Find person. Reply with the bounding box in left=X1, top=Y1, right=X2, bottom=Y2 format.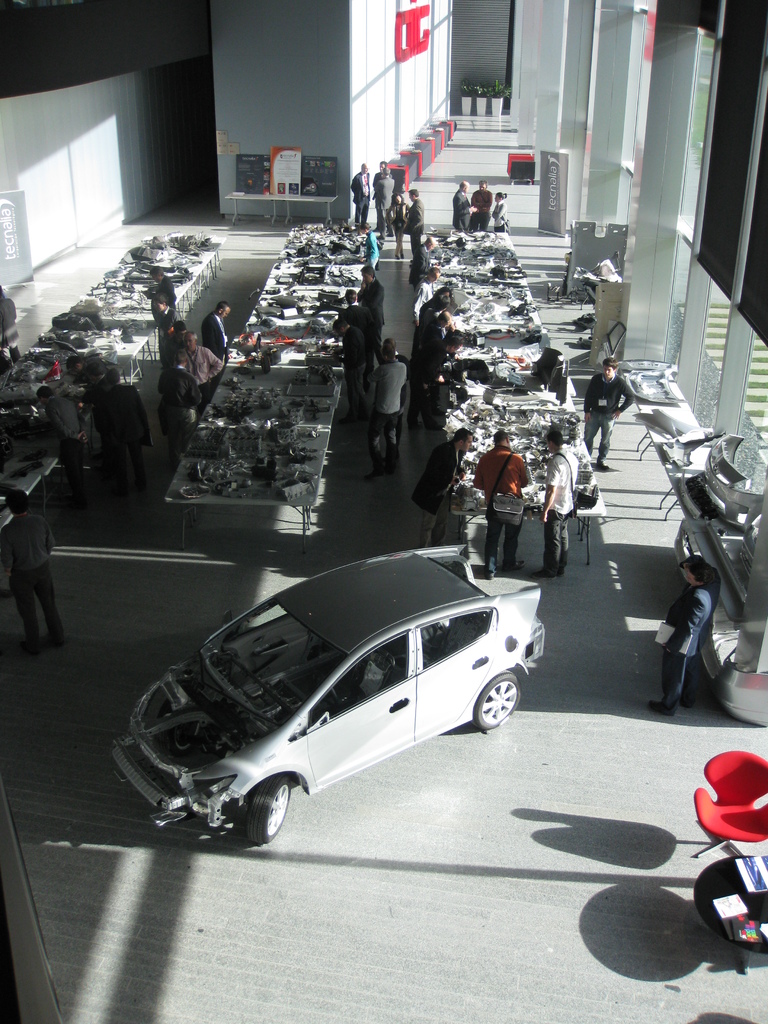
left=455, top=183, right=468, bottom=232.
